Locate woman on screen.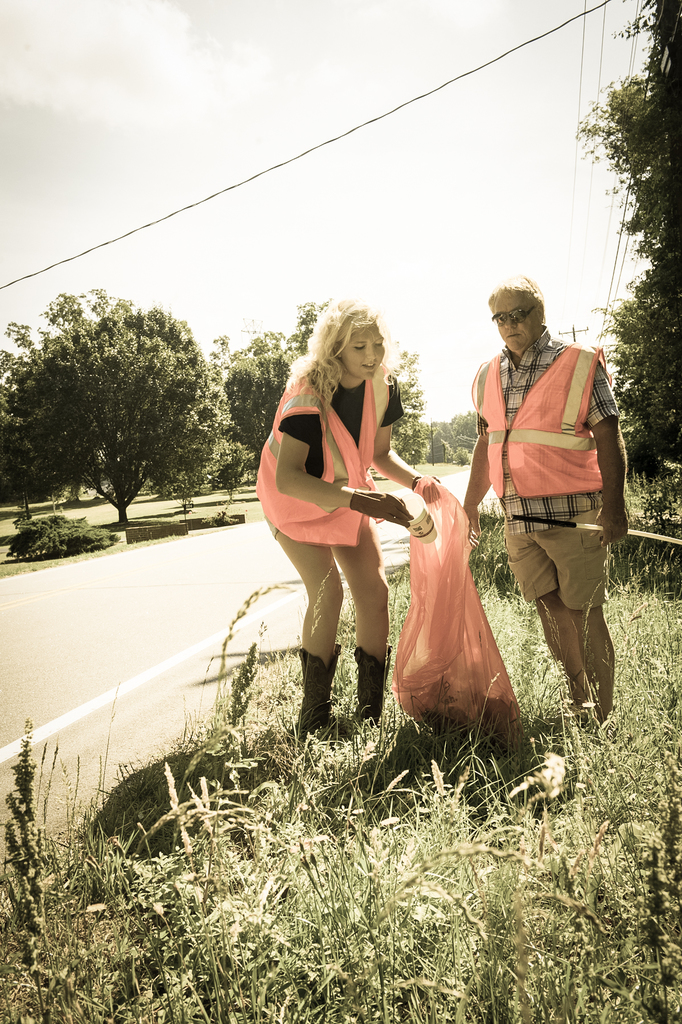
On screen at 255,298,441,745.
